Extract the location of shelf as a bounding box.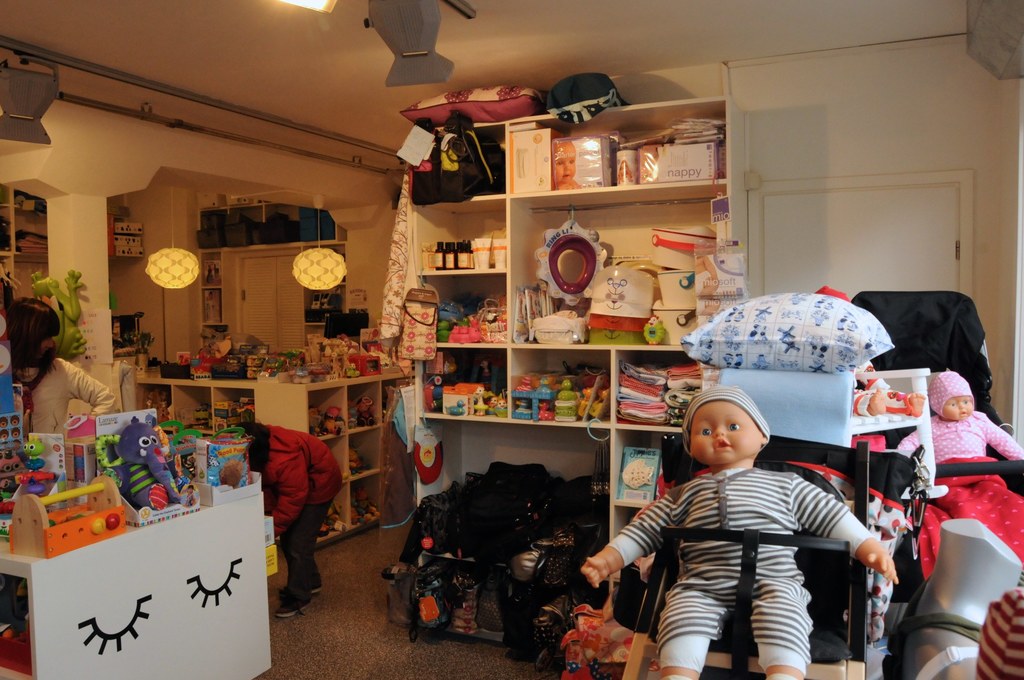
[x1=409, y1=203, x2=508, y2=275].
